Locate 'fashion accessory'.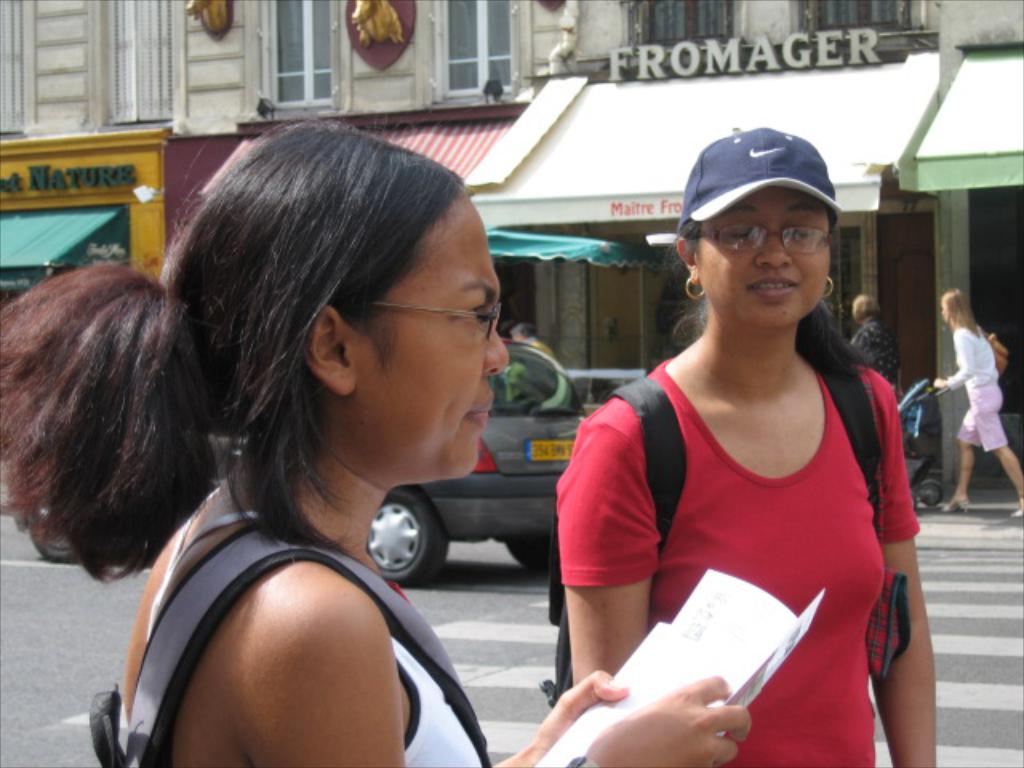
Bounding box: l=546, t=349, r=912, b=704.
